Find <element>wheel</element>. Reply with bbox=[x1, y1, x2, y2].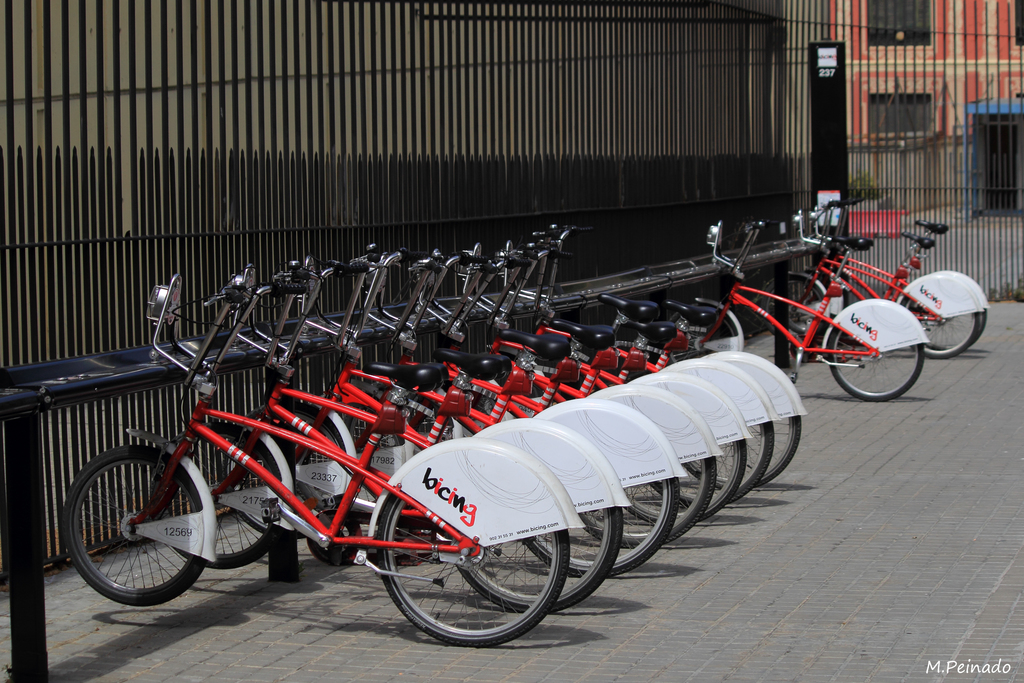
bbox=[264, 401, 348, 540].
